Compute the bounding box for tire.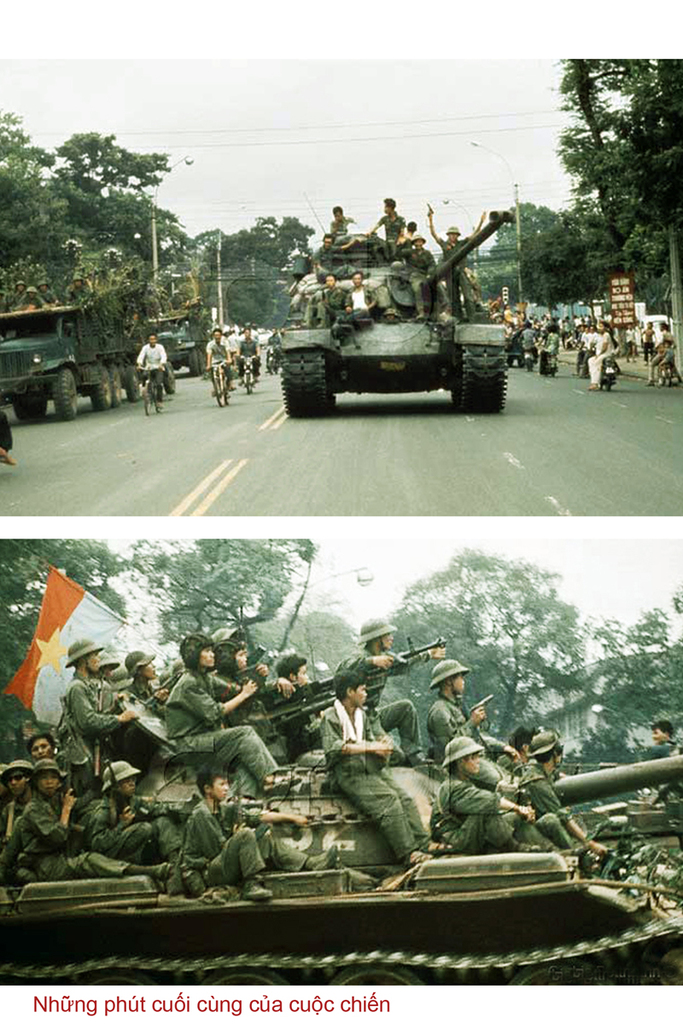
<region>606, 373, 616, 394</region>.
